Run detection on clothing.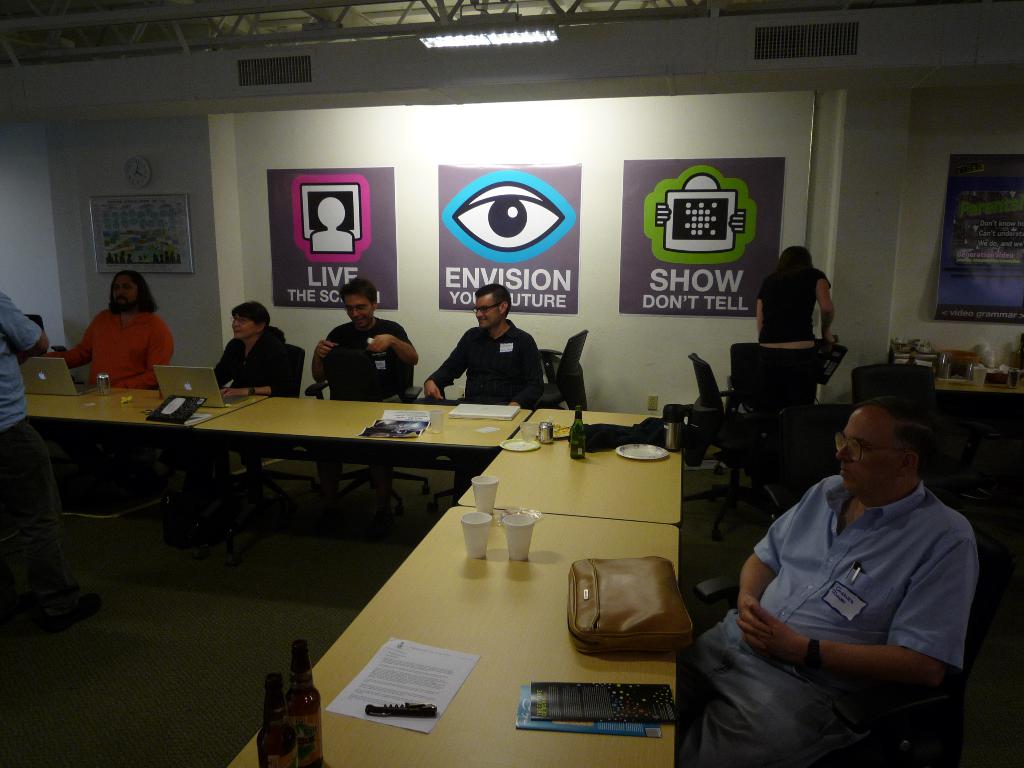
Result: 754, 273, 831, 344.
